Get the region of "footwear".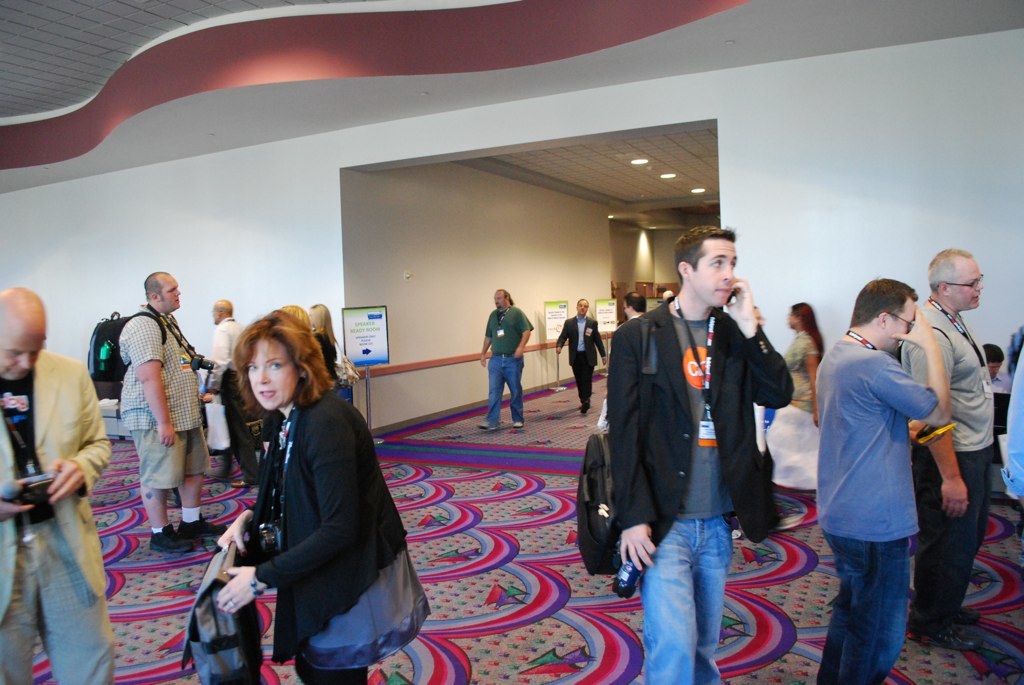
BBox(478, 422, 496, 429).
